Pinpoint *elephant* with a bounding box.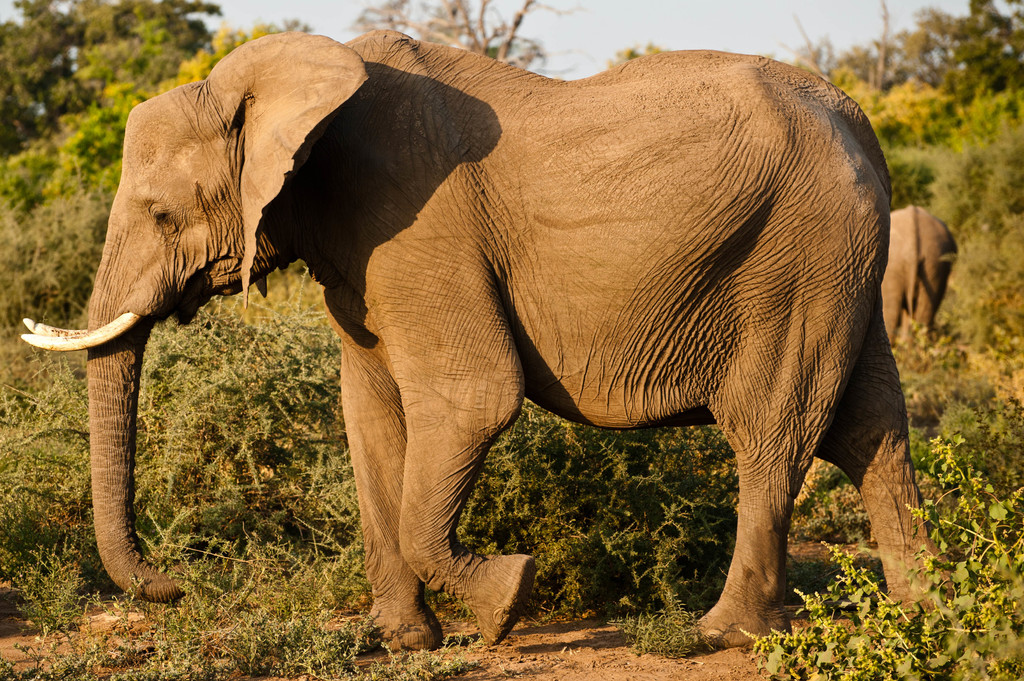
<region>41, 17, 920, 665</region>.
